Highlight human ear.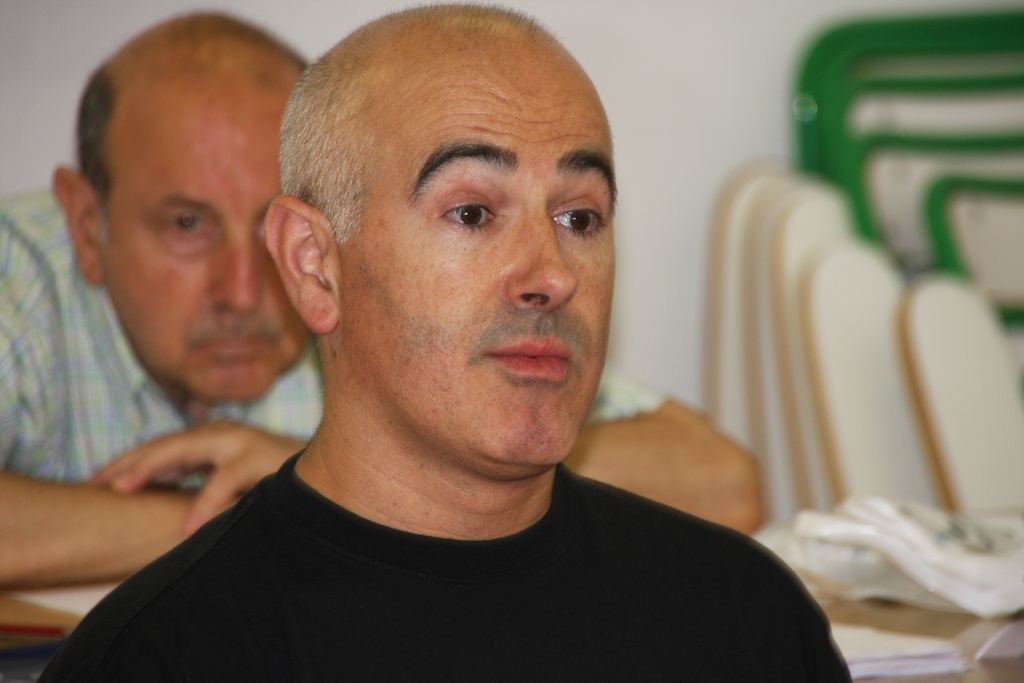
Highlighted region: 262,194,340,332.
